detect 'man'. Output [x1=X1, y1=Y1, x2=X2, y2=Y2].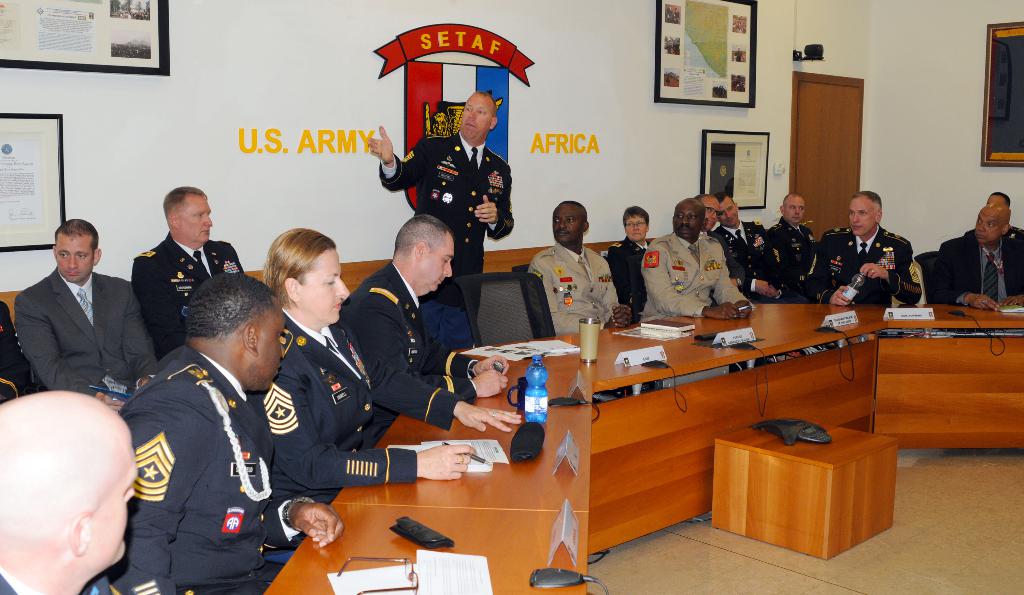
[x1=0, y1=296, x2=37, y2=397].
